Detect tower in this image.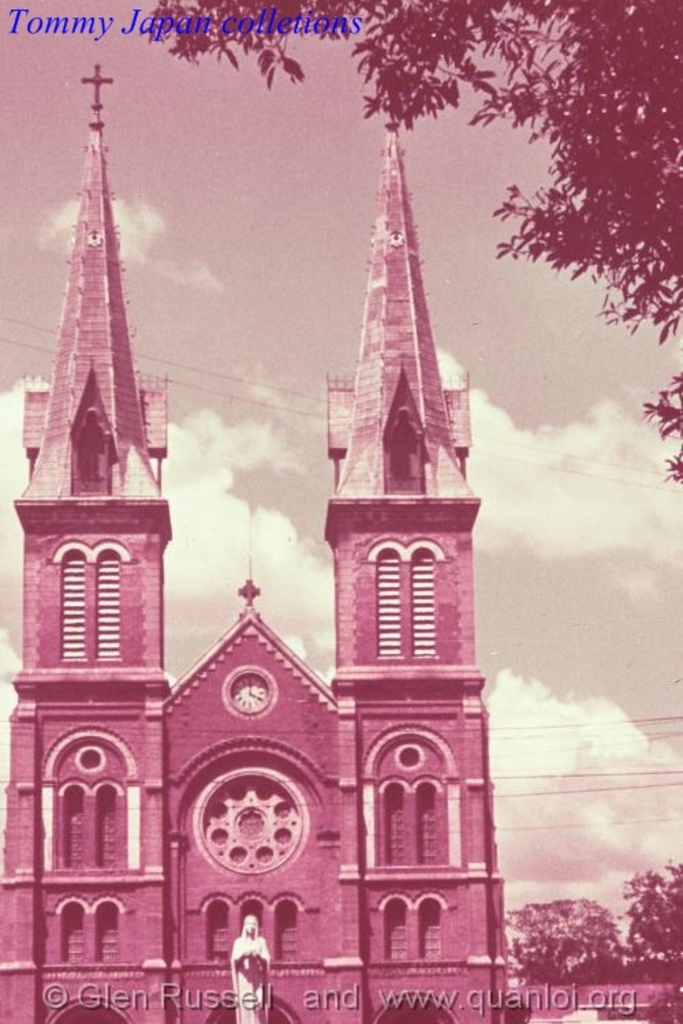
Detection: [left=0, top=59, right=173, bottom=1023].
